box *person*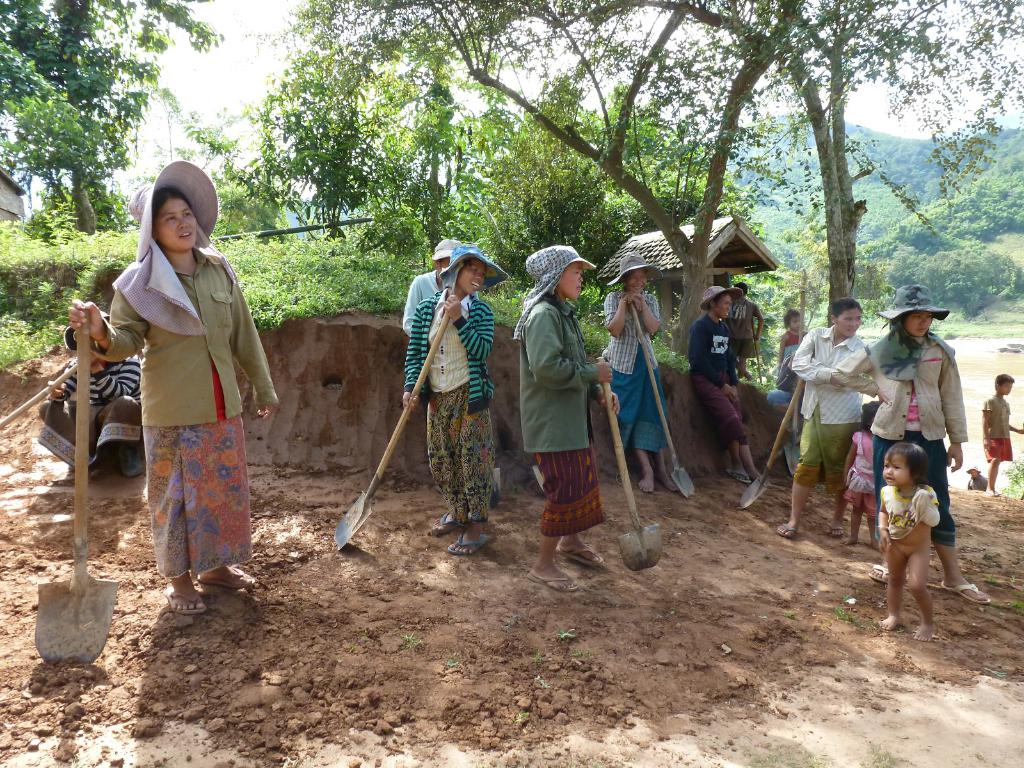
l=600, t=255, r=685, b=498
